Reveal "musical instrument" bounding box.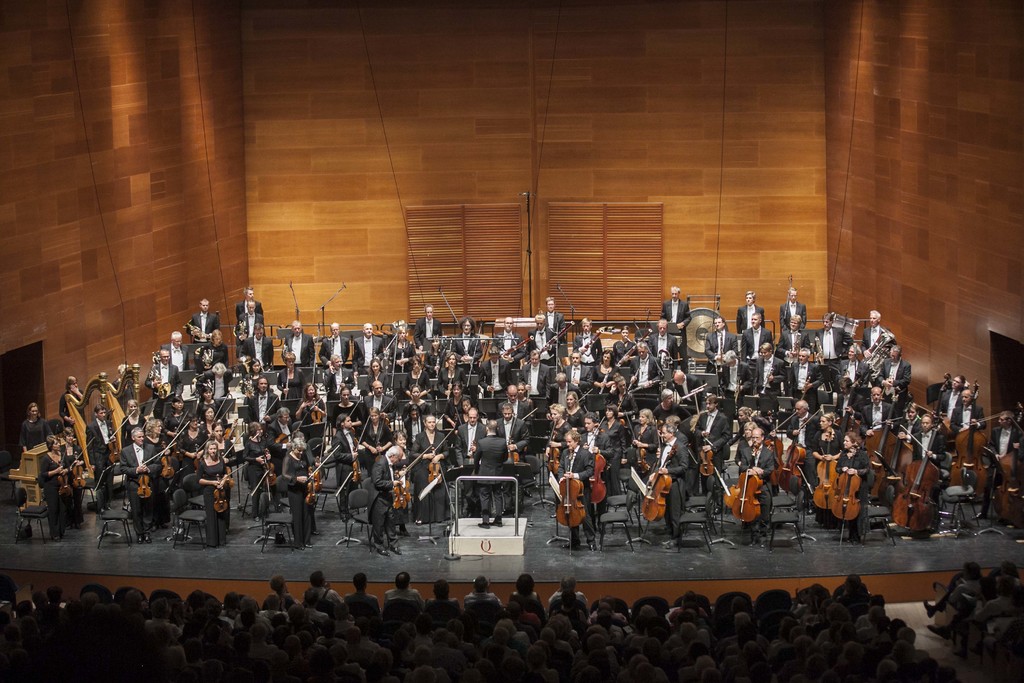
Revealed: <box>135,443,177,500</box>.
